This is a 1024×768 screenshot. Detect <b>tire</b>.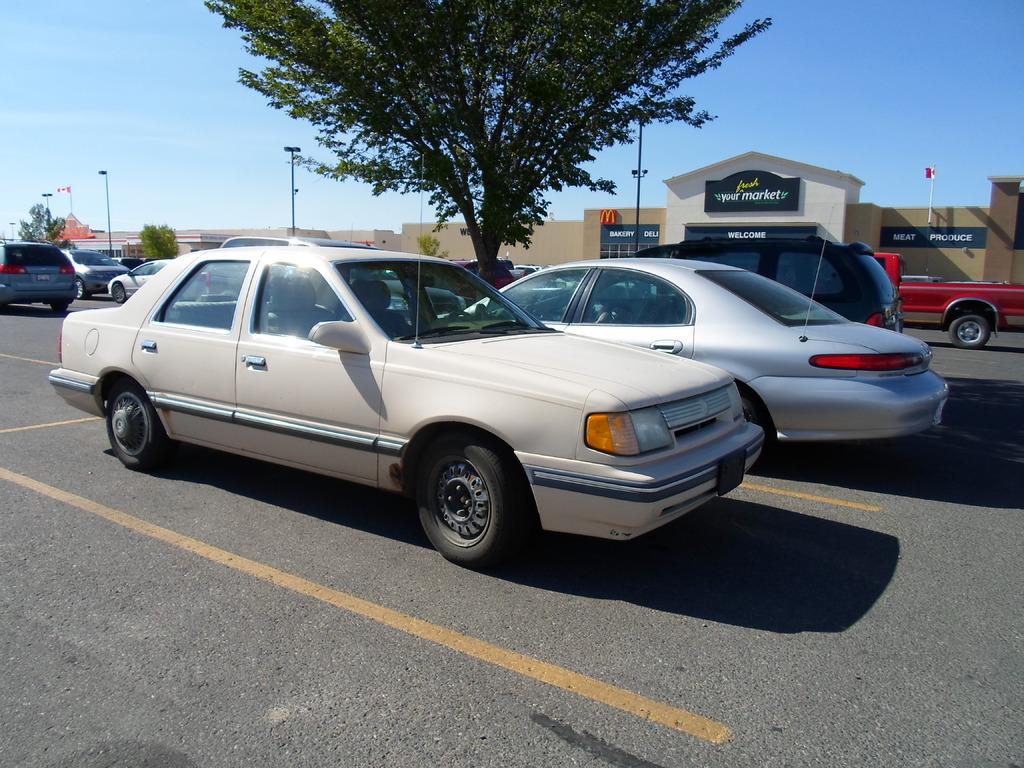
(416, 442, 517, 567).
